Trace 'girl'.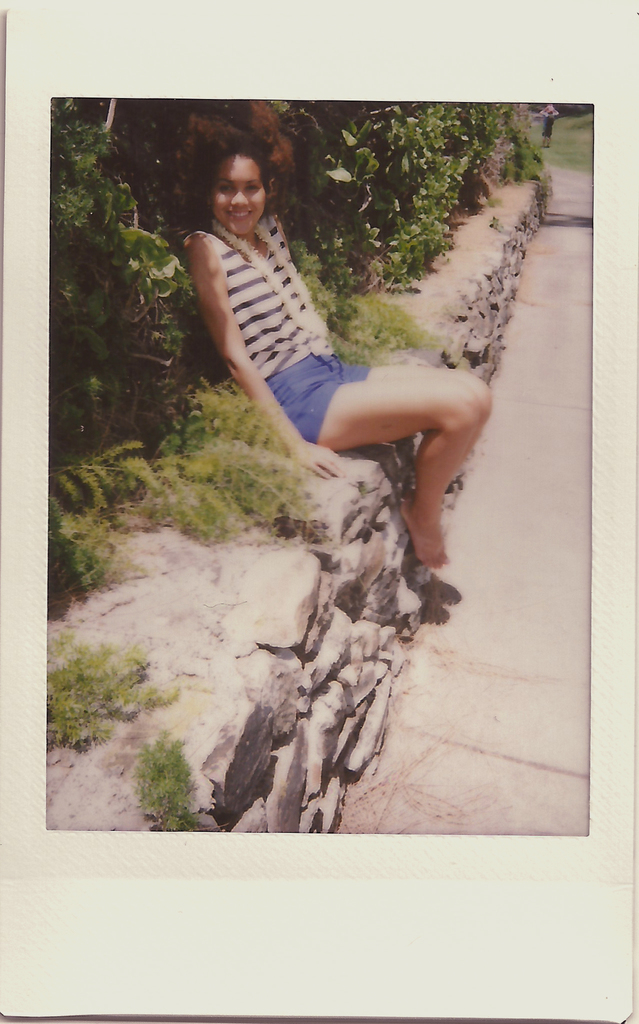
Traced to 182/128/496/571.
